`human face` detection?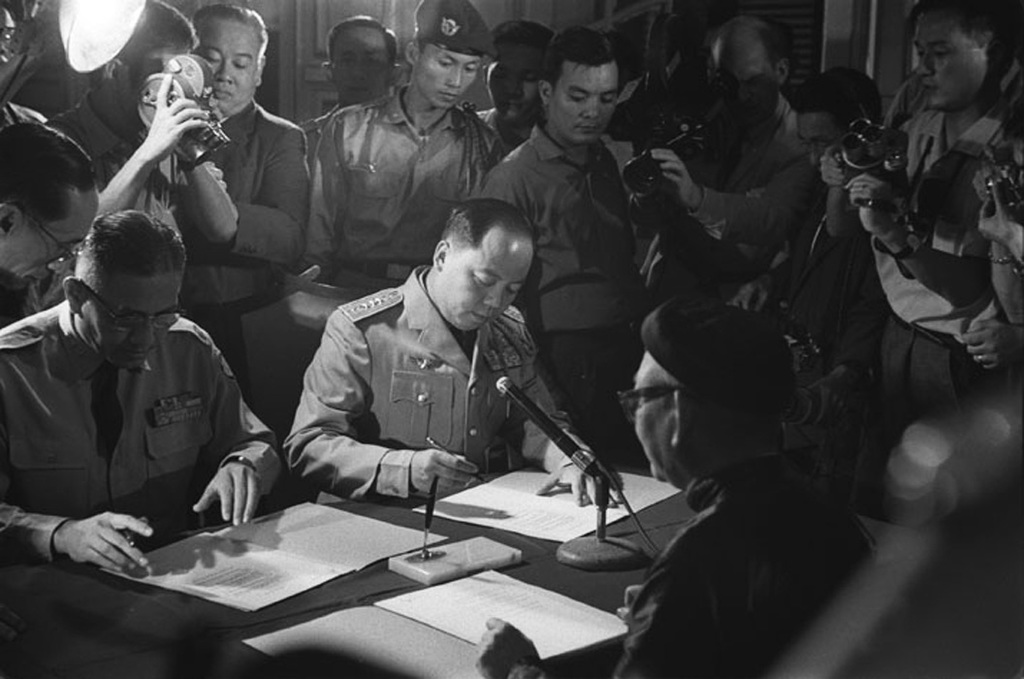
(left=489, top=47, right=541, bottom=118)
